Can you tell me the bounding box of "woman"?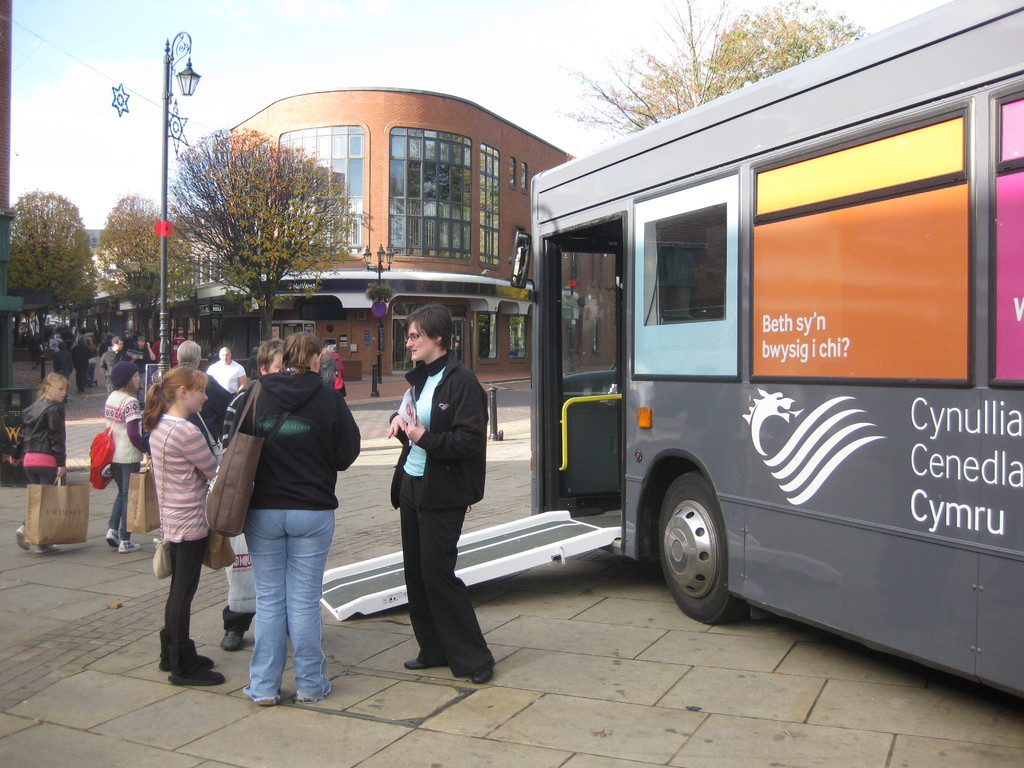
{"left": 328, "top": 344, "right": 348, "bottom": 399}.
